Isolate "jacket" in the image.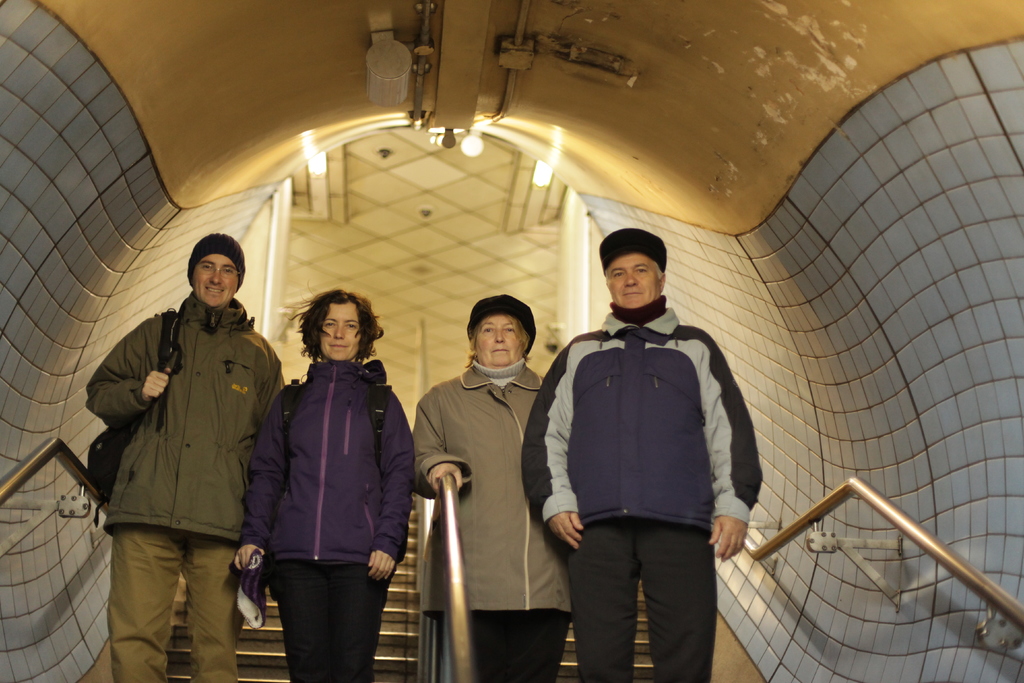
Isolated region: <region>523, 303, 764, 537</region>.
